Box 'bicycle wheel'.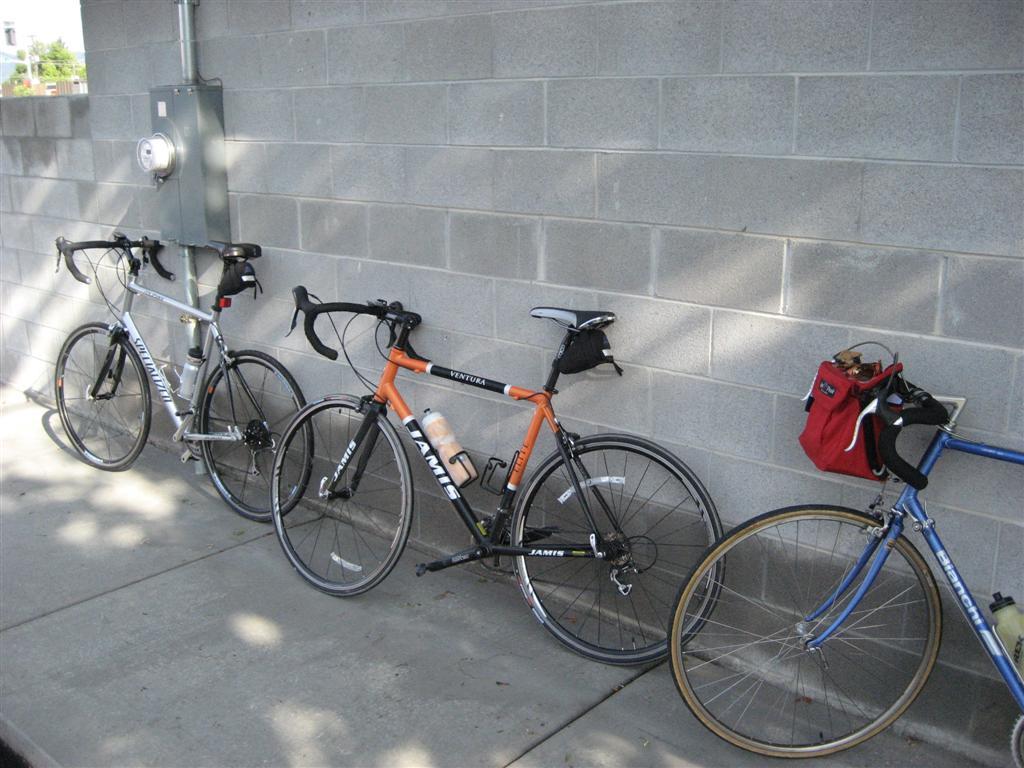
rect(510, 435, 730, 666).
